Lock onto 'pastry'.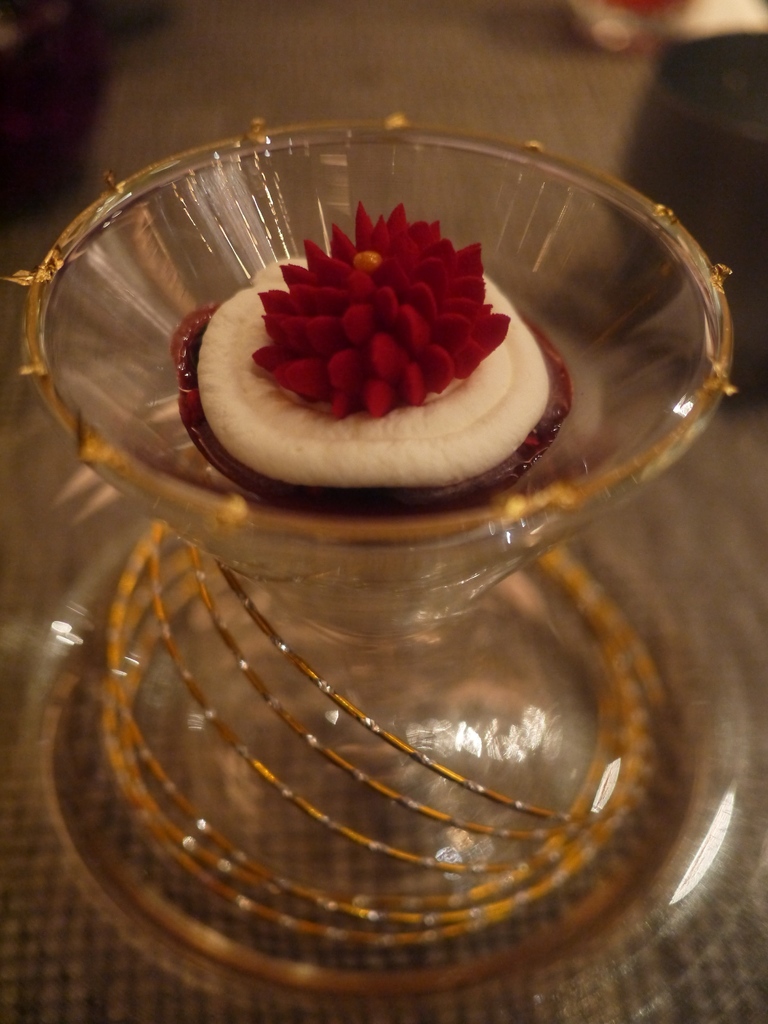
Locked: Rect(171, 205, 571, 522).
